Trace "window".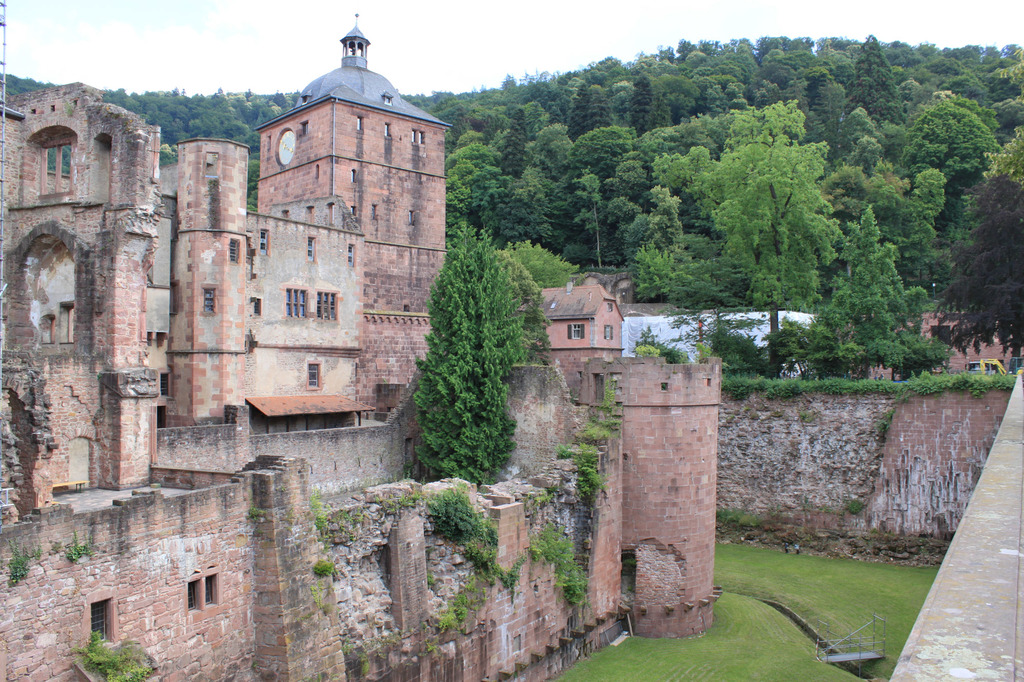
Traced to 382 93 397 109.
